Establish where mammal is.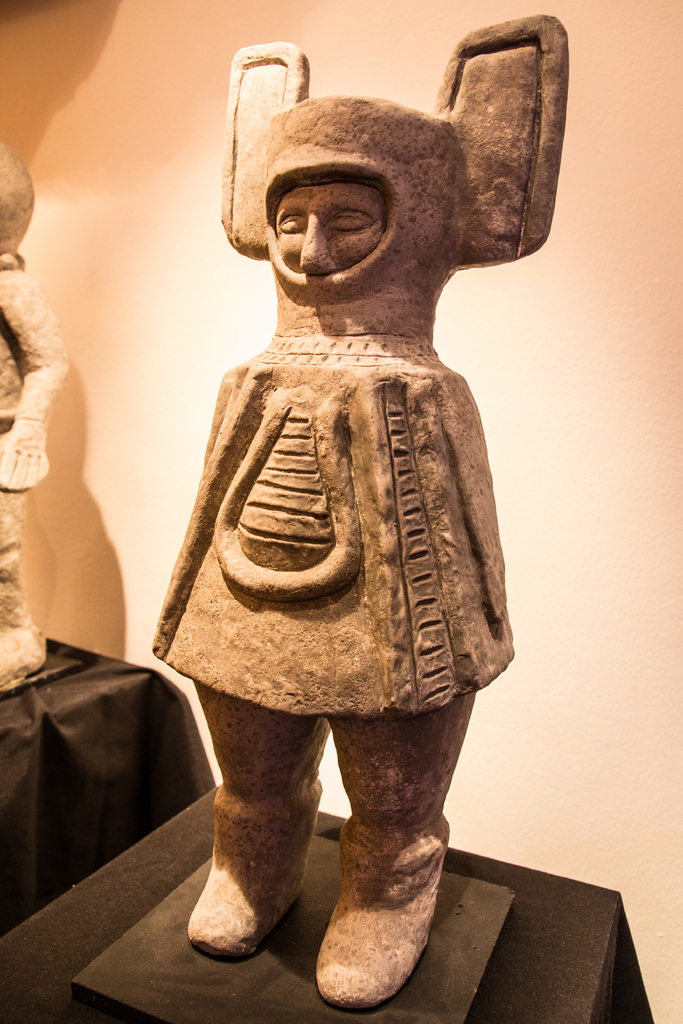
Established at x1=144, y1=0, x2=565, y2=974.
